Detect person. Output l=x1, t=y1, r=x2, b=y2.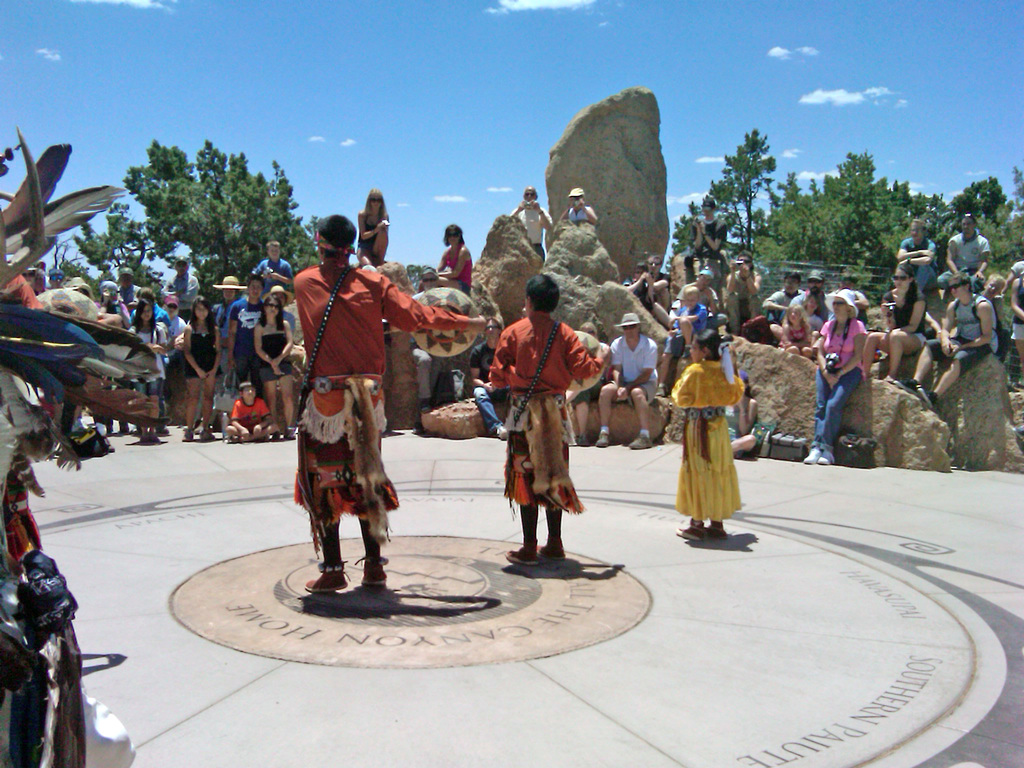
l=593, t=311, r=663, b=451.
